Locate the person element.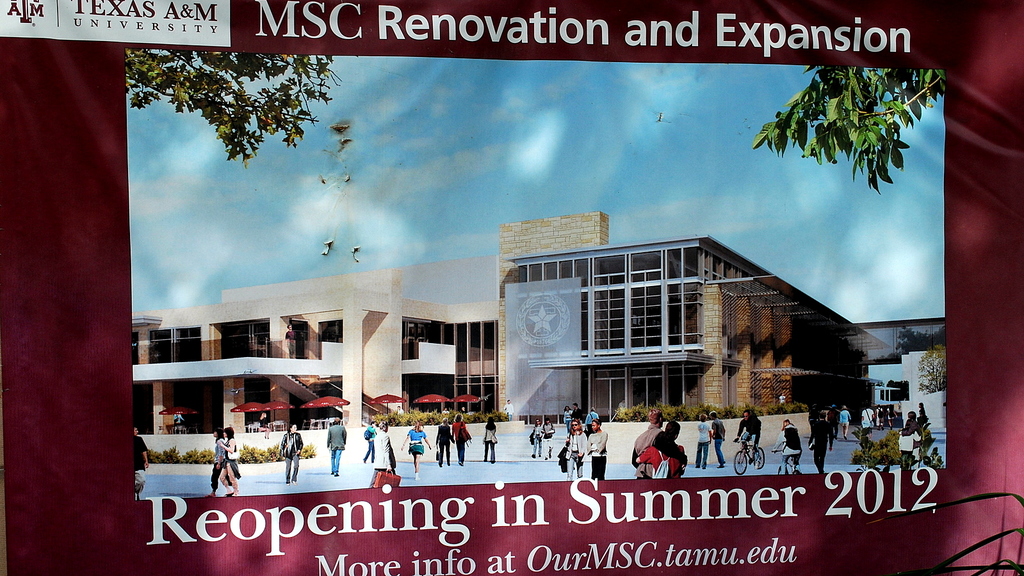
Element bbox: detection(635, 420, 692, 480).
